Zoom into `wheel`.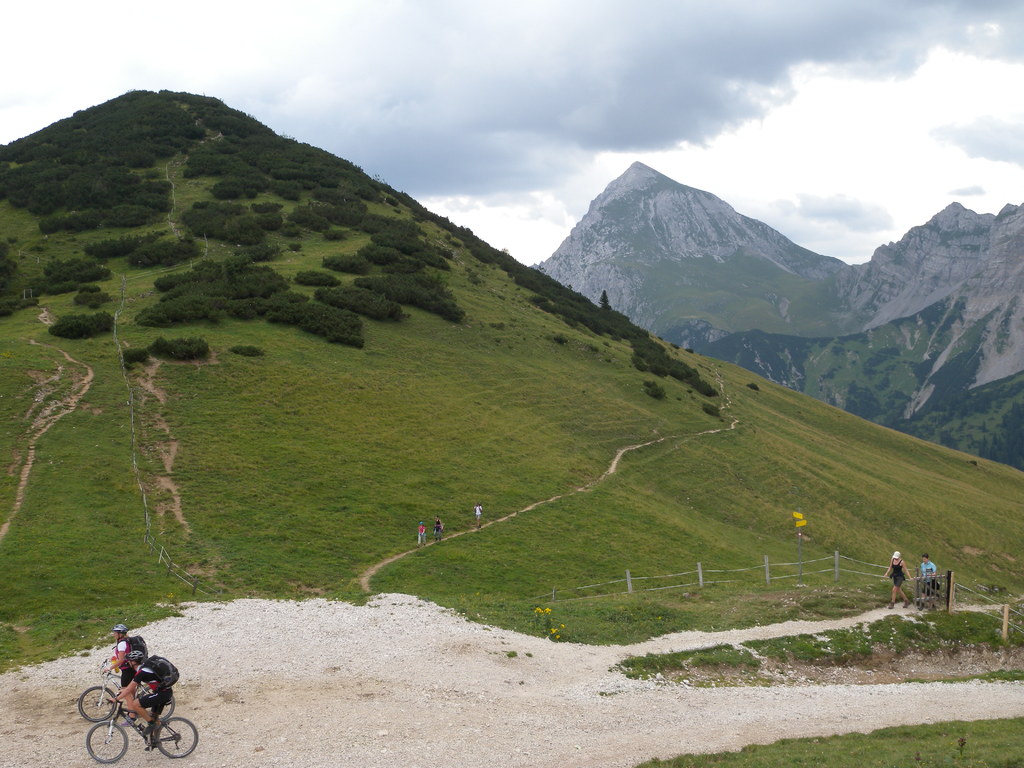
Zoom target: x1=77 y1=684 x2=117 y2=722.
